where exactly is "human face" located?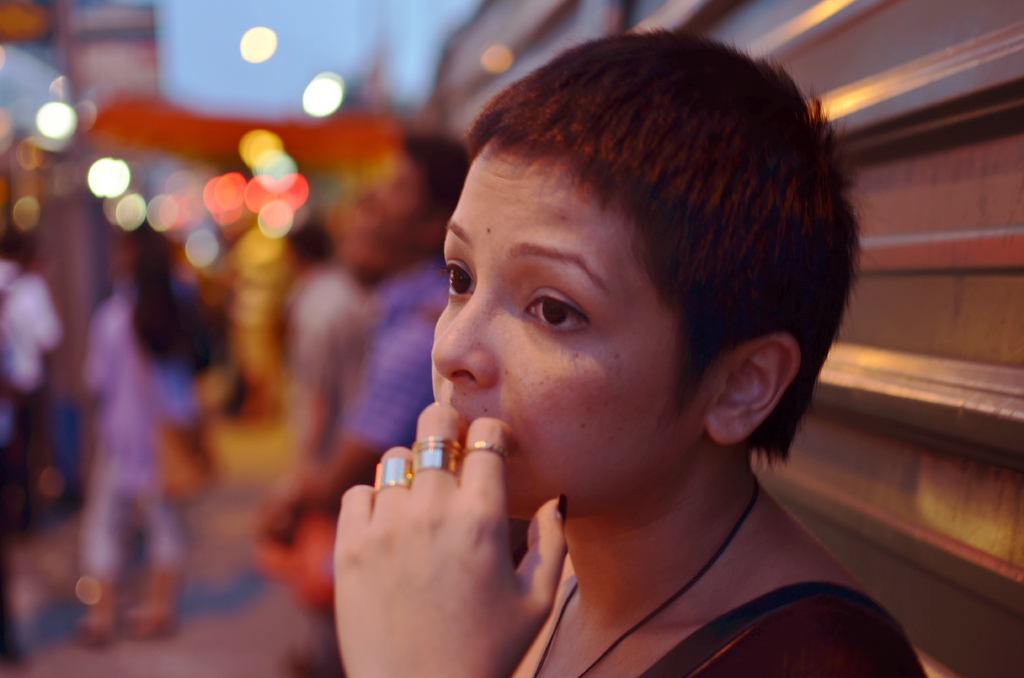
Its bounding box is bbox=(430, 134, 708, 522).
